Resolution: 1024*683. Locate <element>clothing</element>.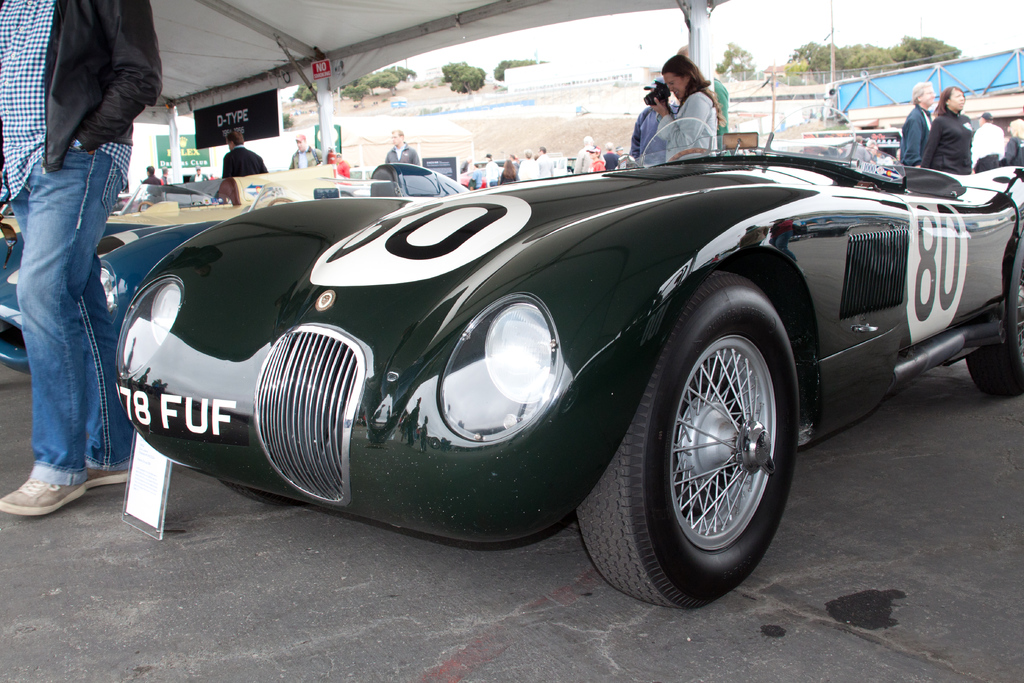
139 173 163 187.
